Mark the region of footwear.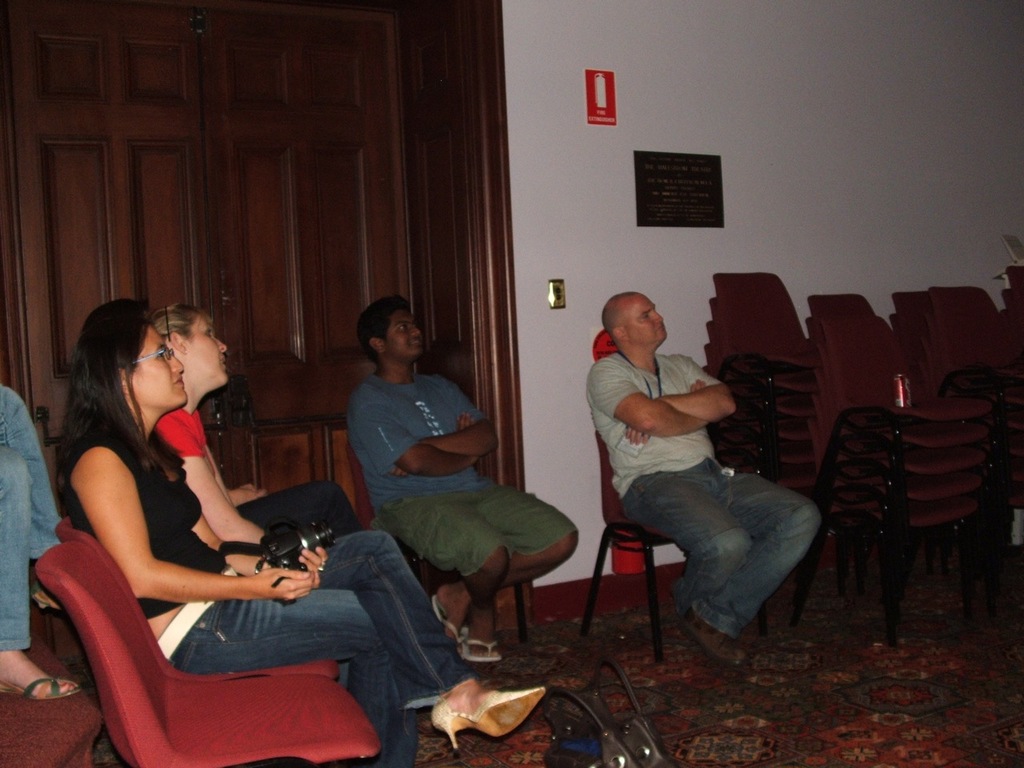
Region: pyautogui.locateOnScreen(678, 609, 748, 667).
